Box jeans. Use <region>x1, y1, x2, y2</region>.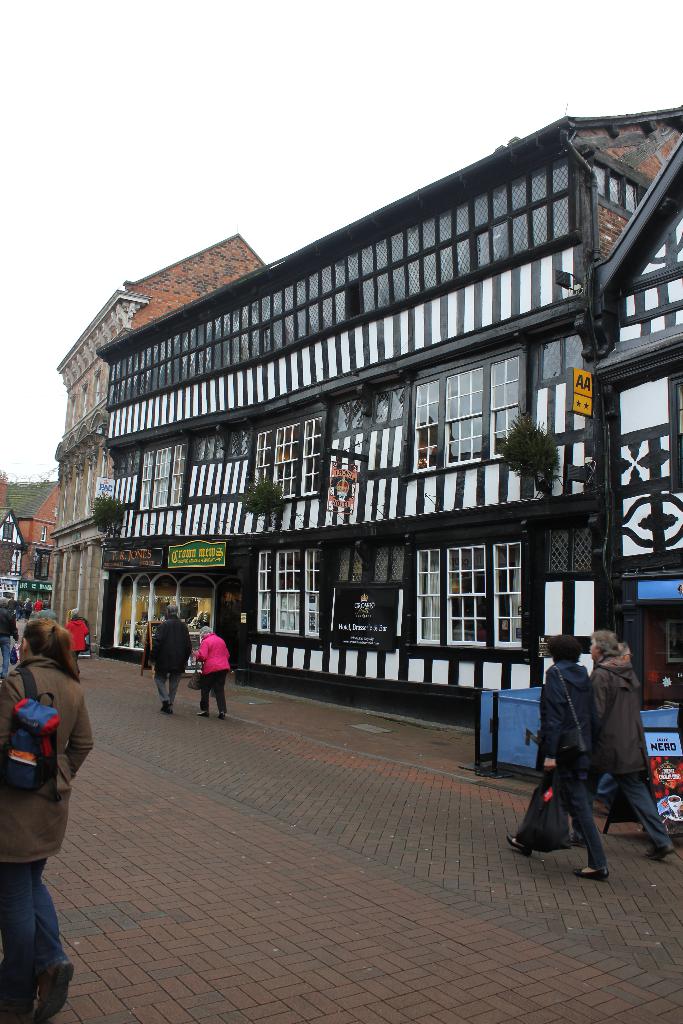
<region>155, 671, 185, 704</region>.
